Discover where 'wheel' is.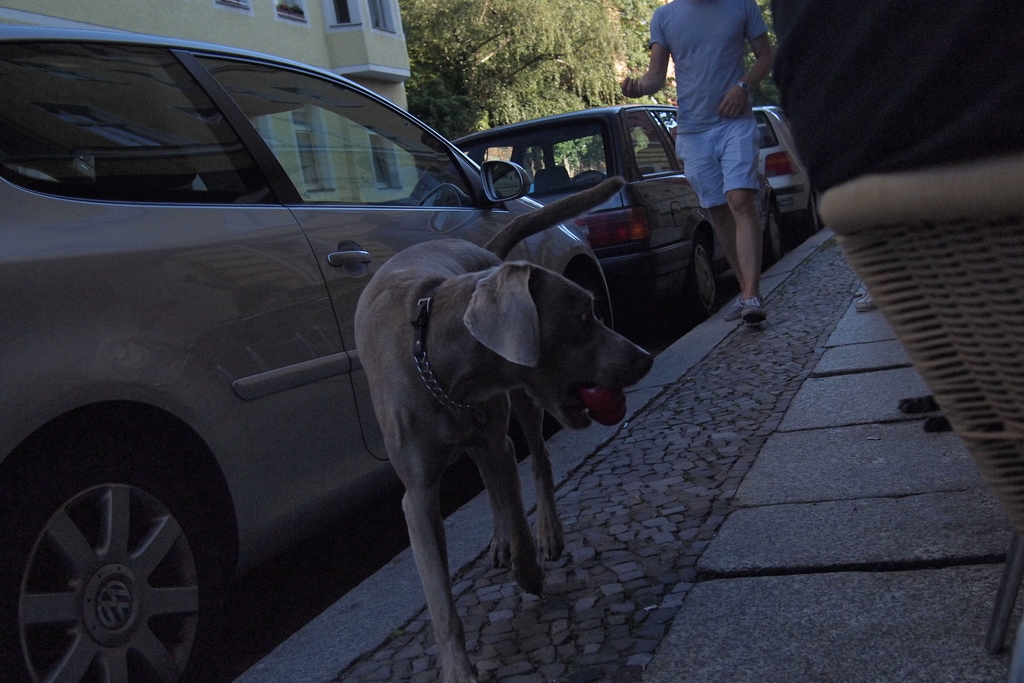
Discovered at left=563, top=265, right=613, bottom=328.
